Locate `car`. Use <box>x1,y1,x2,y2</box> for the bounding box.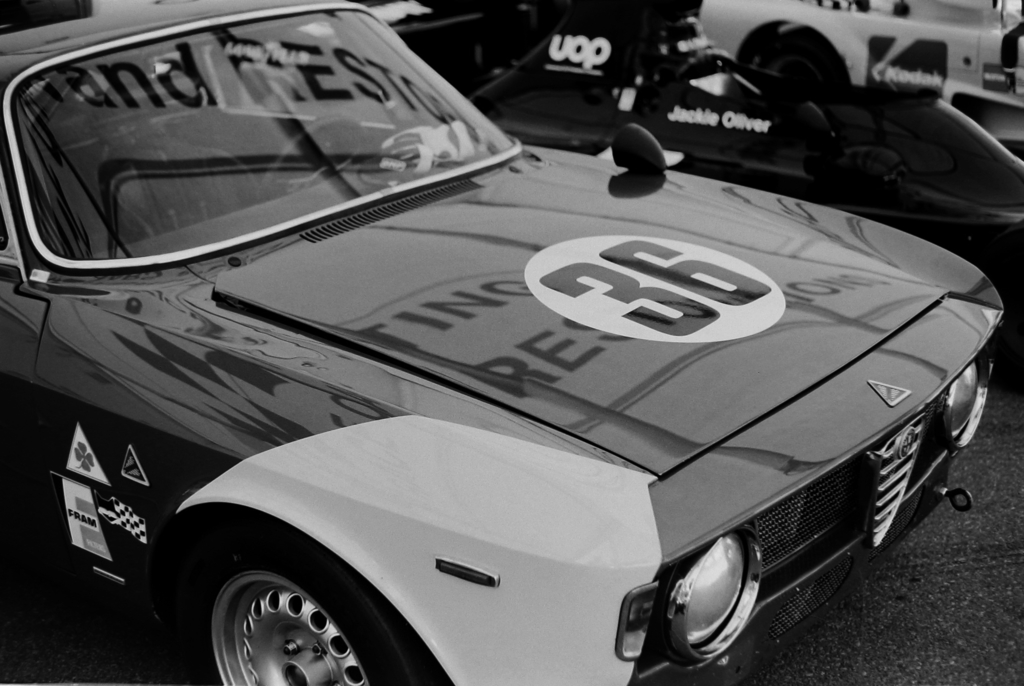
<box>698,0,1023,131</box>.
